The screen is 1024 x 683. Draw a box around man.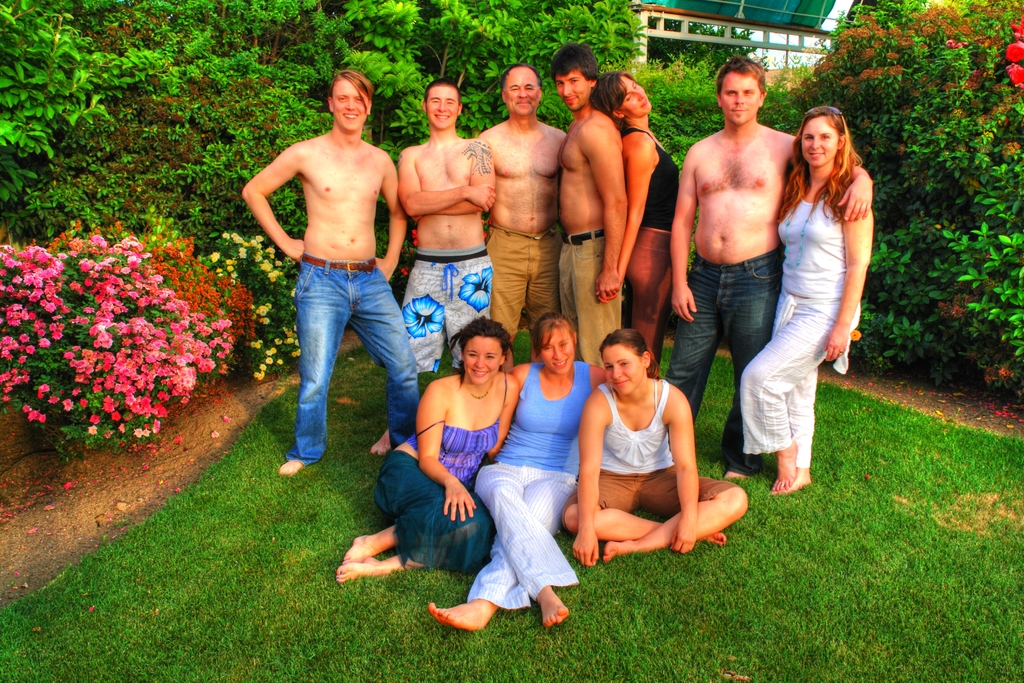
x1=536, y1=29, x2=635, y2=375.
